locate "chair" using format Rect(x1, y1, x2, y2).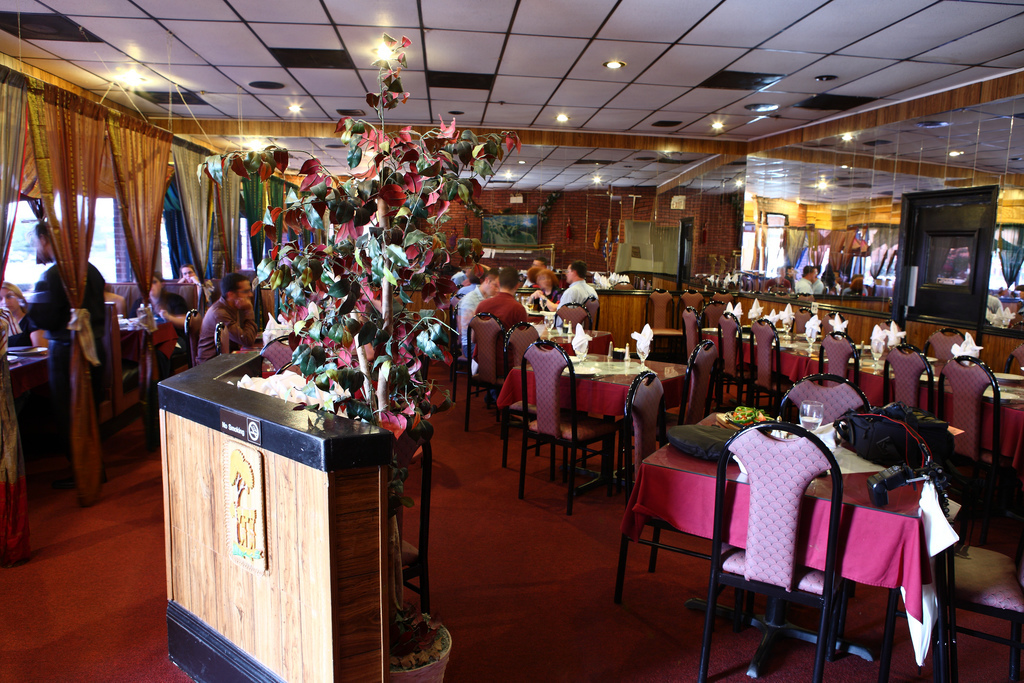
Rect(882, 342, 940, 453).
